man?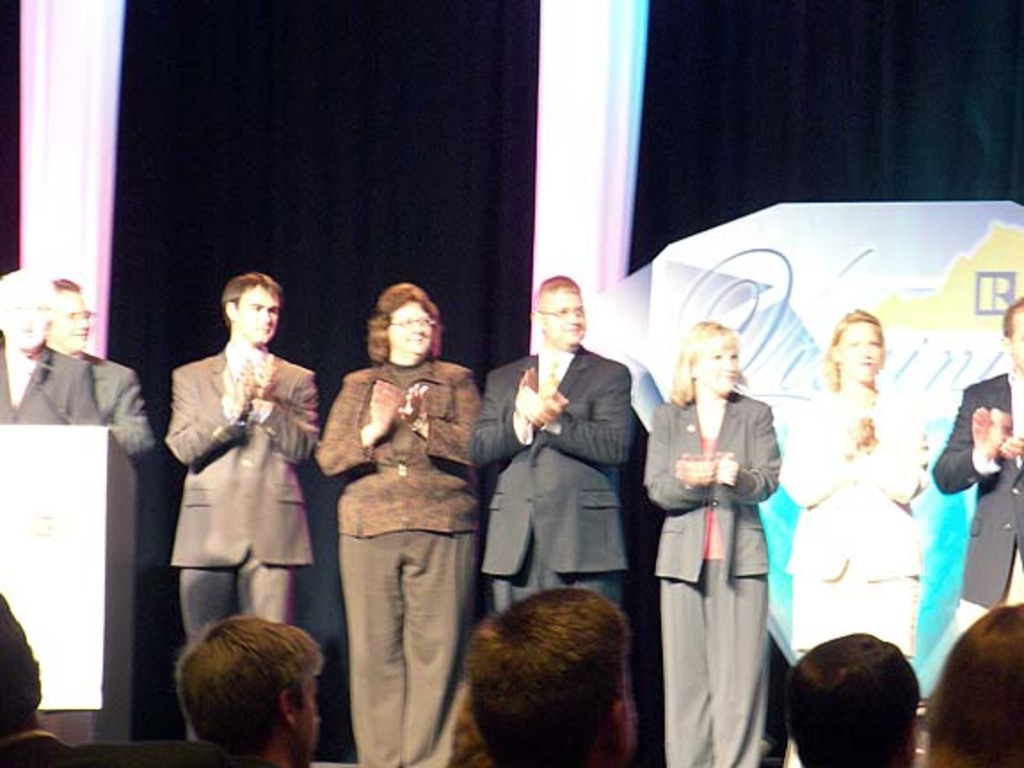
<region>780, 635, 923, 766</region>
